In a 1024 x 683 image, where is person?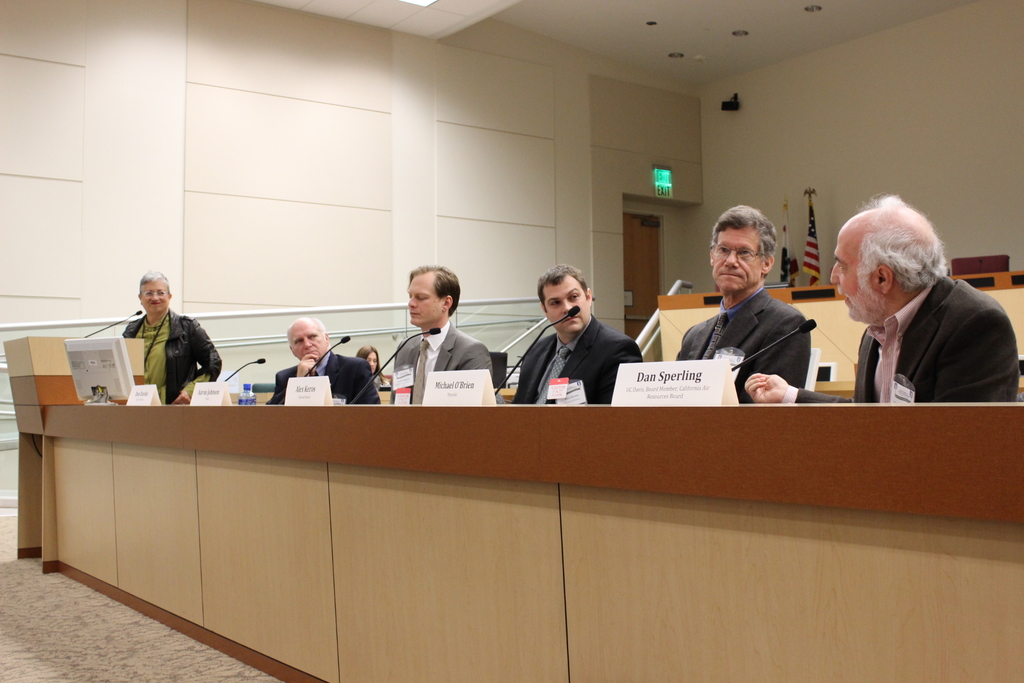
<bbox>674, 201, 811, 404</bbox>.
